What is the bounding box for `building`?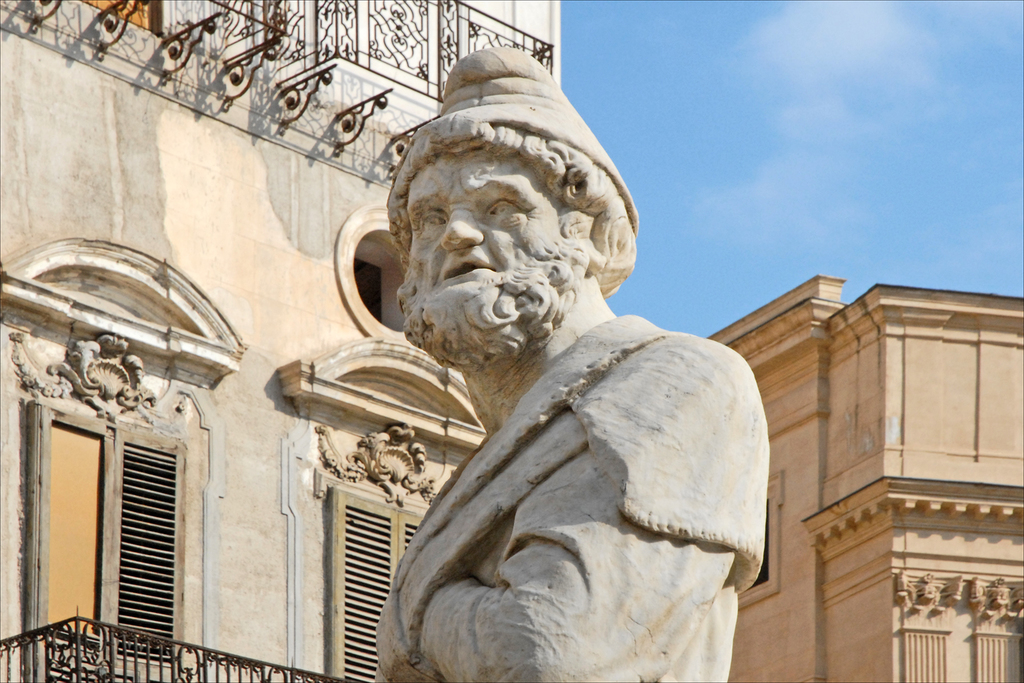
Rect(0, 0, 559, 682).
